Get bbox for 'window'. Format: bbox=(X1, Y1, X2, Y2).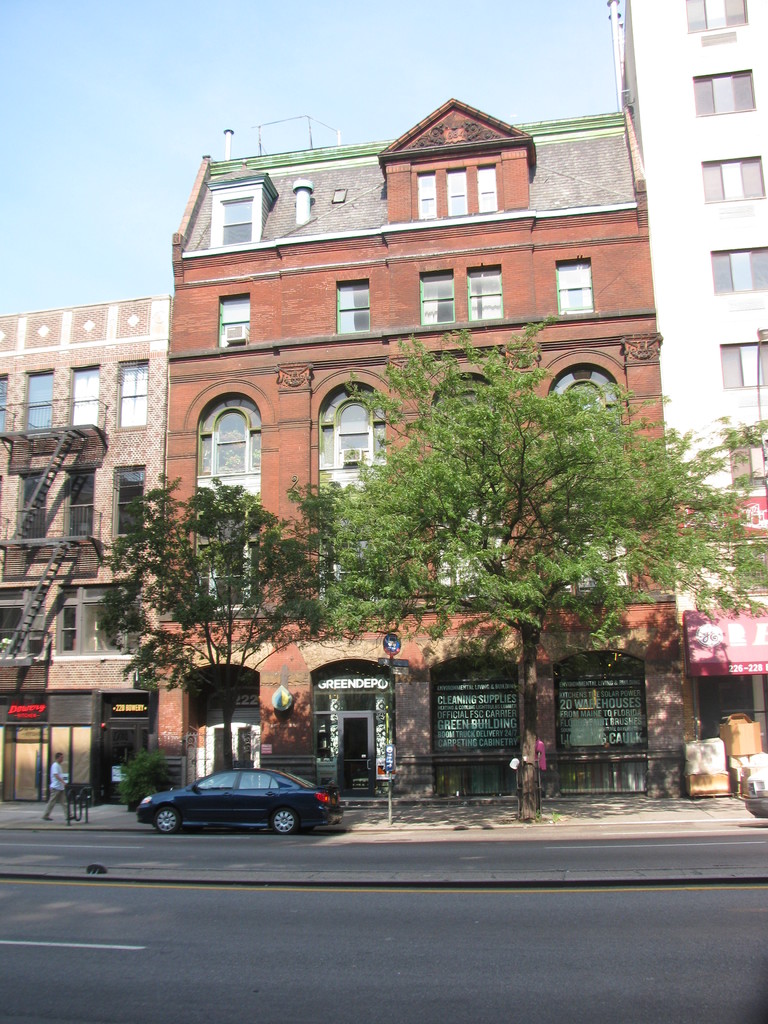
bbox=(417, 266, 457, 321).
